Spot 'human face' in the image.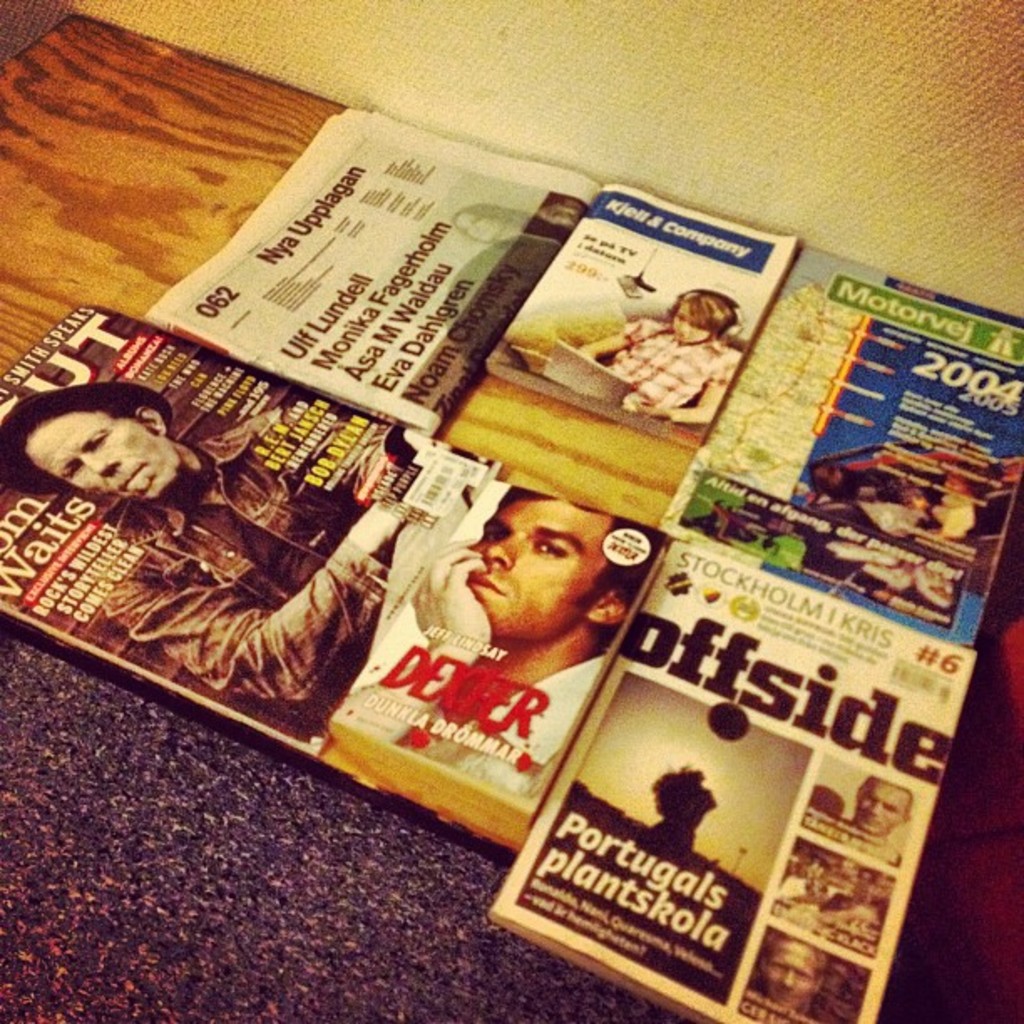
'human face' found at bbox=[857, 773, 907, 835].
